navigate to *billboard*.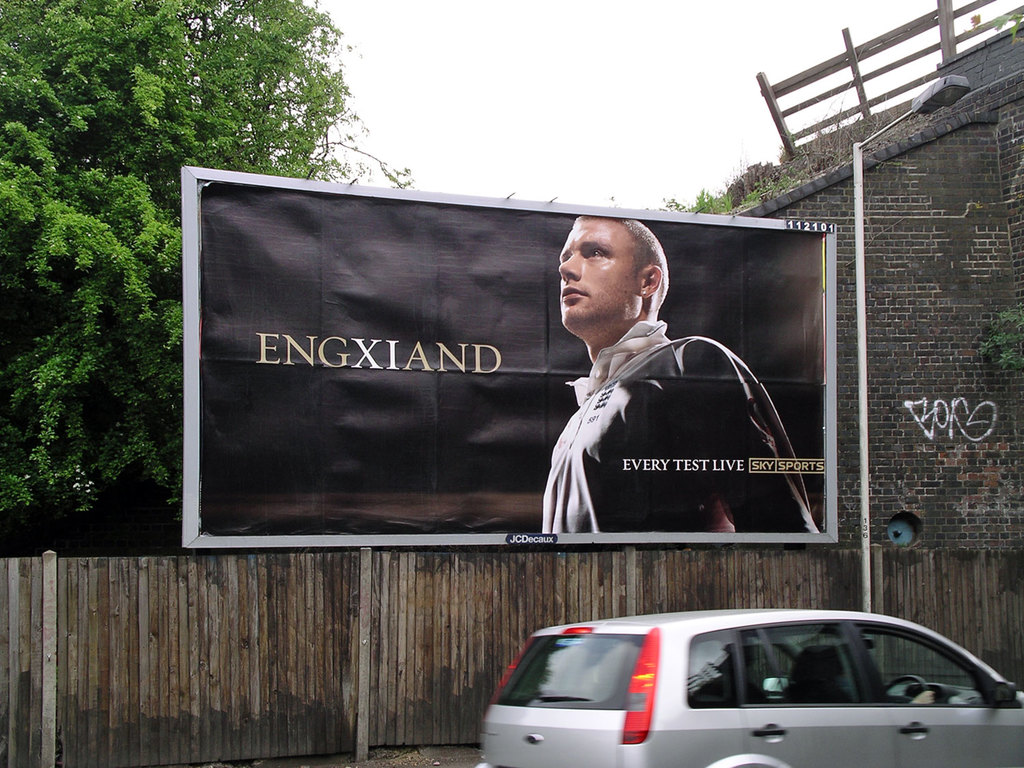
Navigation target: [left=181, top=164, right=838, bottom=551].
